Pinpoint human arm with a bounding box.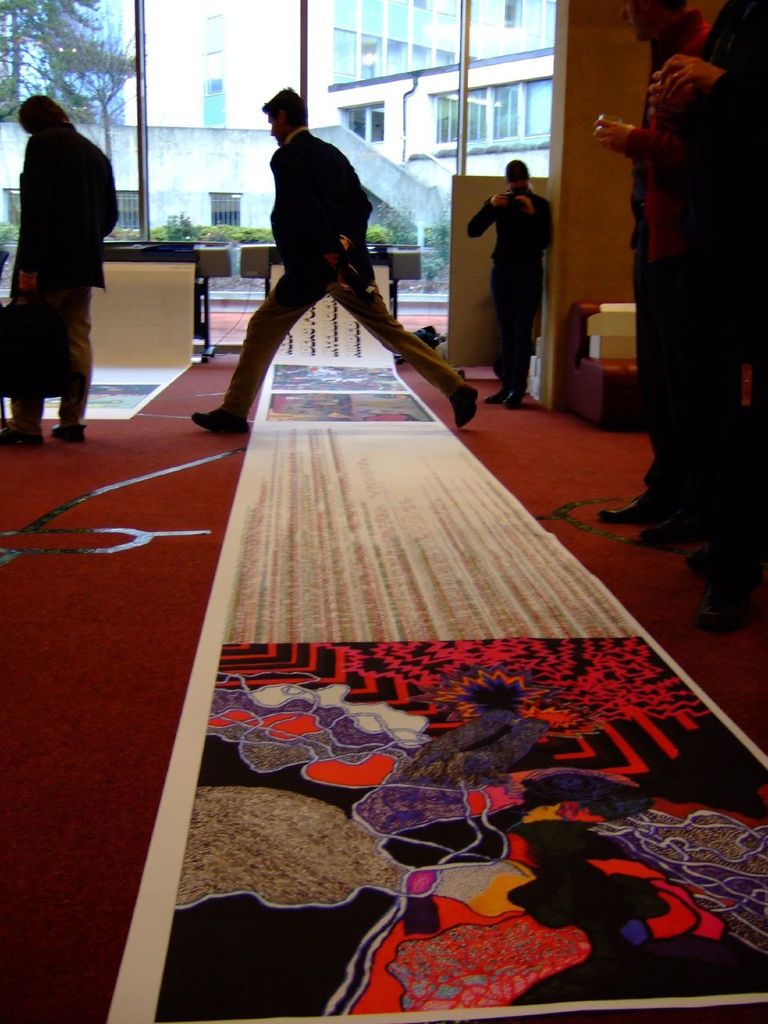
region(658, 0, 767, 142).
